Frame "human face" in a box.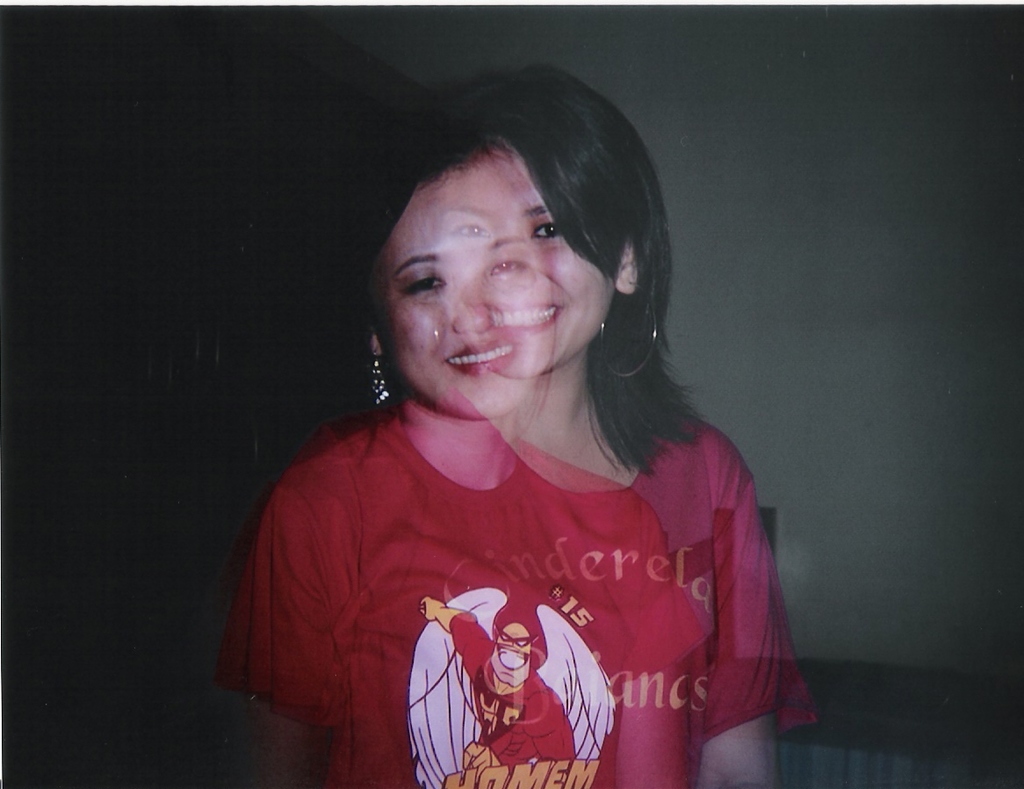
crop(437, 141, 603, 378).
